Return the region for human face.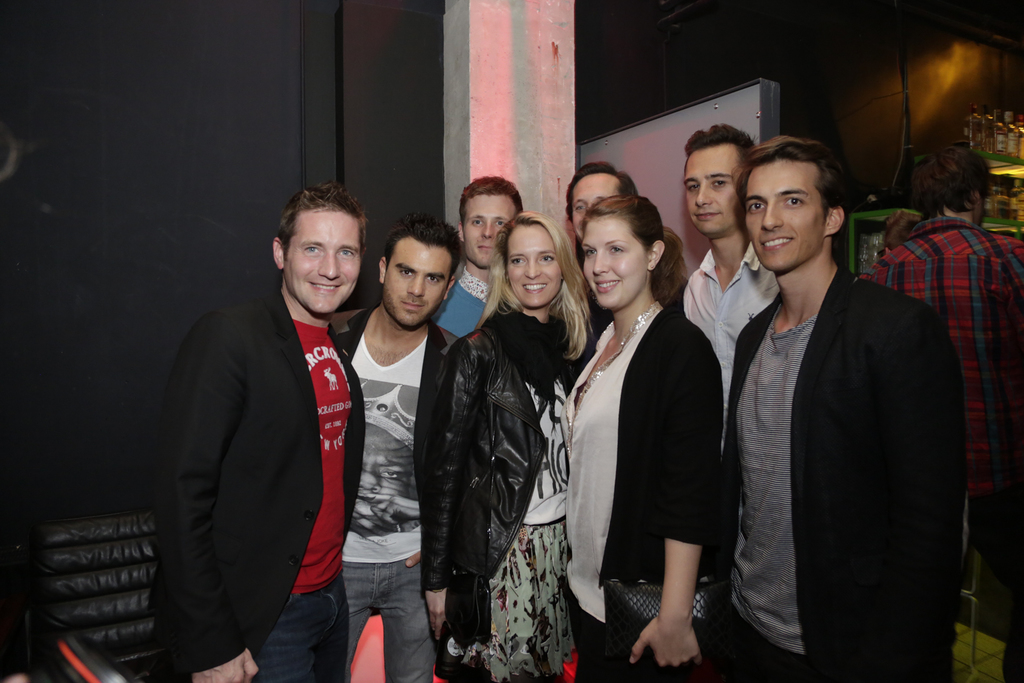
<box>740,159,829,270</box>.
